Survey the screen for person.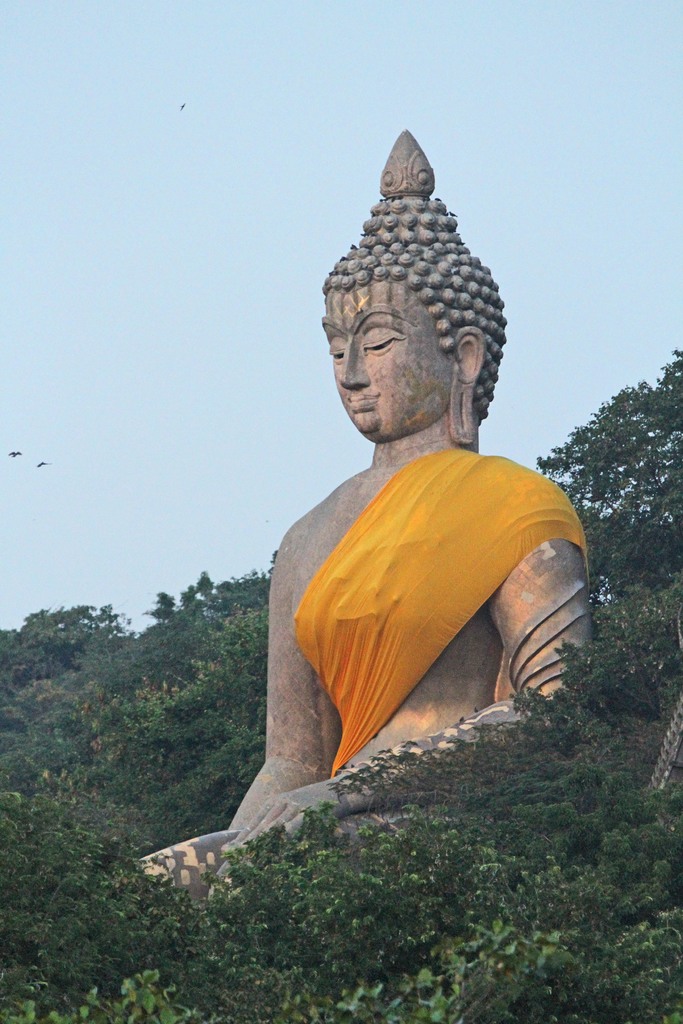
Survey found: <region>132, 129, 594, 907</region>.
